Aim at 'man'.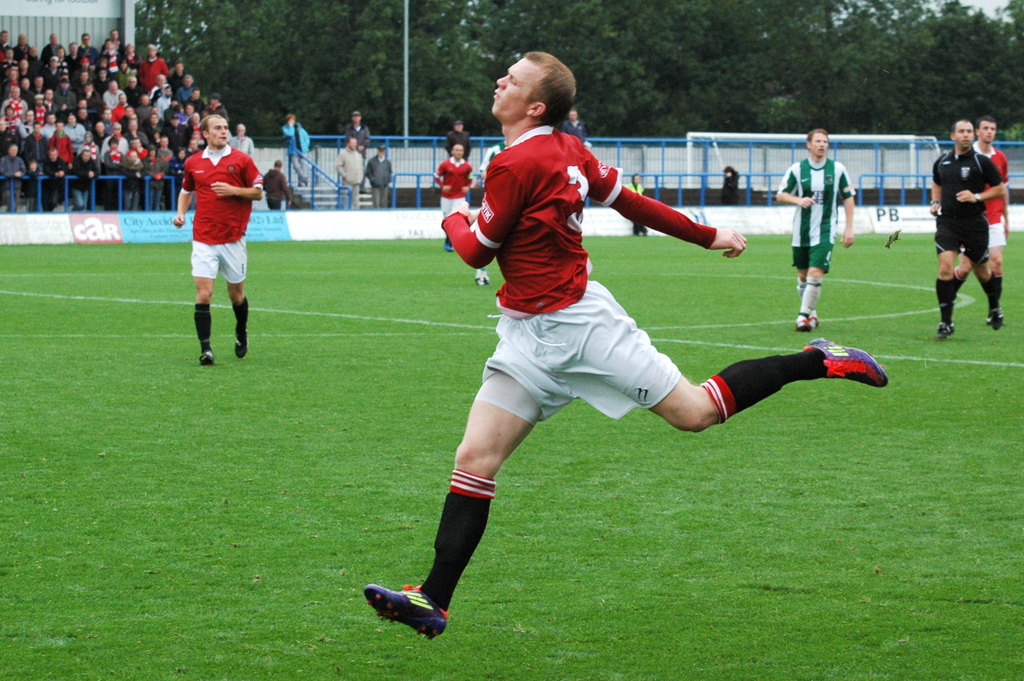
Aimed at 138, 48, 170, 87.
